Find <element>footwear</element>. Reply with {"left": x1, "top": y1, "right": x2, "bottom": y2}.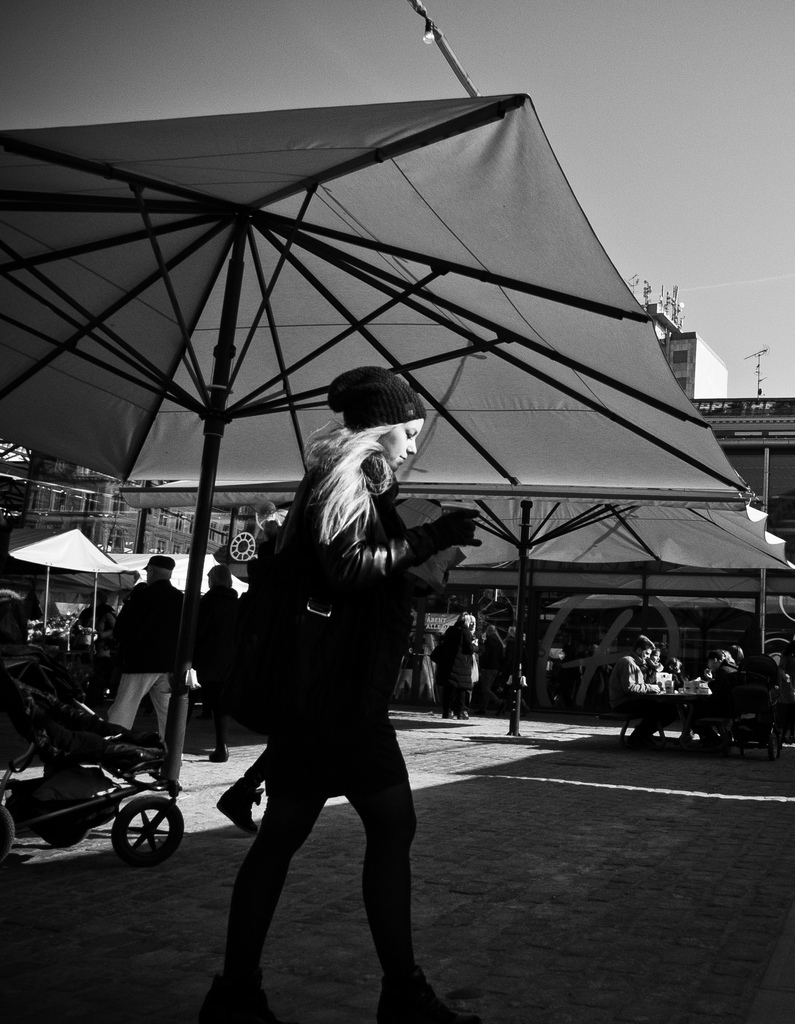
{"left": 198, "top": 977, "right": 271, "bottom": 1023}.
